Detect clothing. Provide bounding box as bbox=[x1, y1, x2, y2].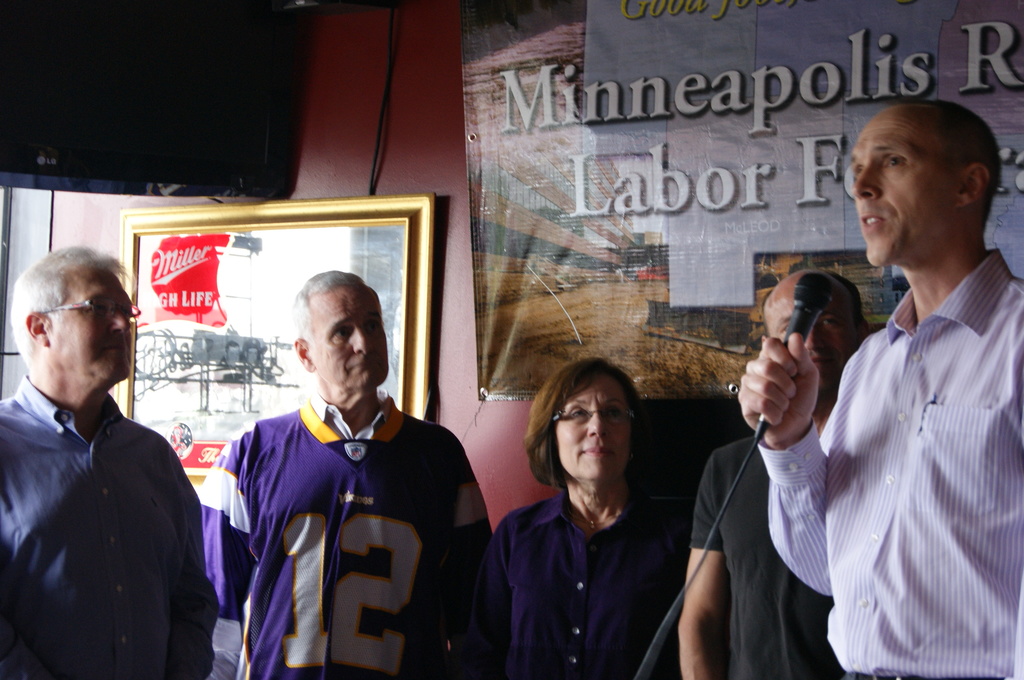
bbox=[483, 483, 684, 679].
